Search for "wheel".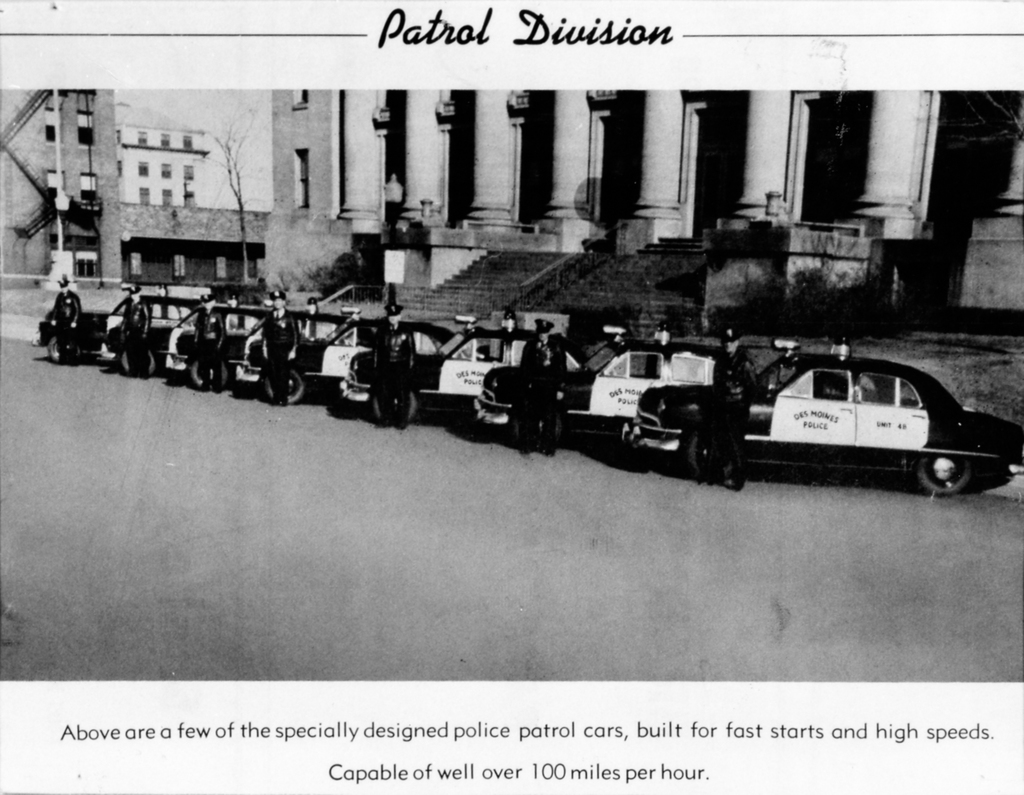
Found at {"x1": 912, "y1": 455, "x2": 976, "y2": 496}.
